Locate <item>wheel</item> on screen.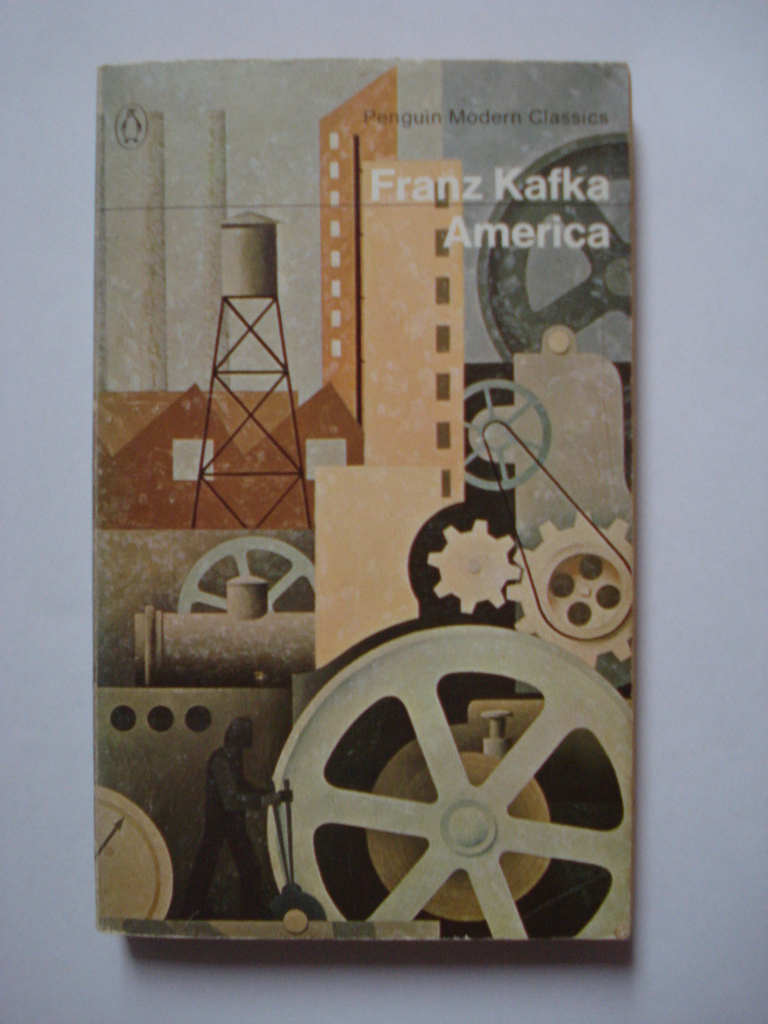
On screen at x1=256, y1=615, x2=636, y2=951.
